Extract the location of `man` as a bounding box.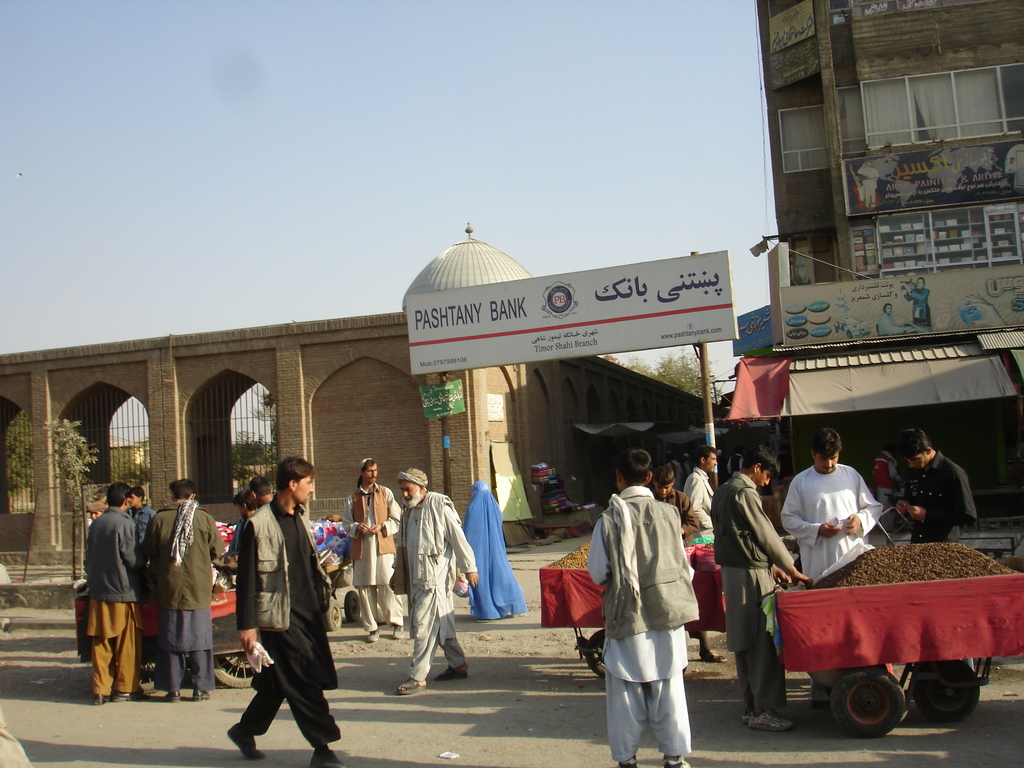
(x1=140, y1=479, x2=226, y2=703).
